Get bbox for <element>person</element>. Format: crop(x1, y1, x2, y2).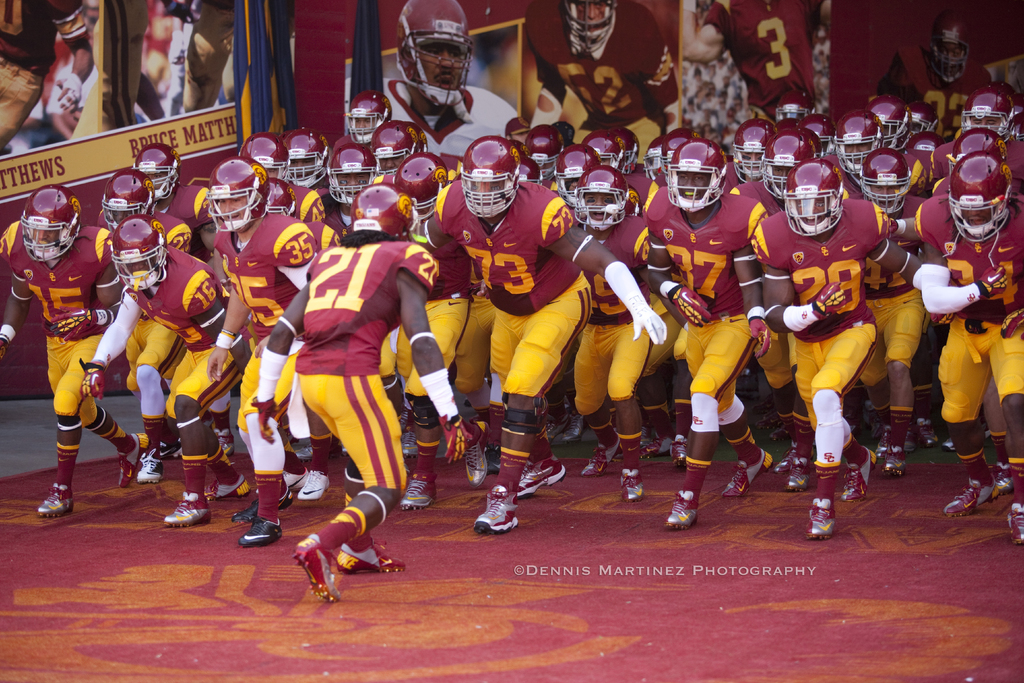
crop(0, 0, 124, 161).
